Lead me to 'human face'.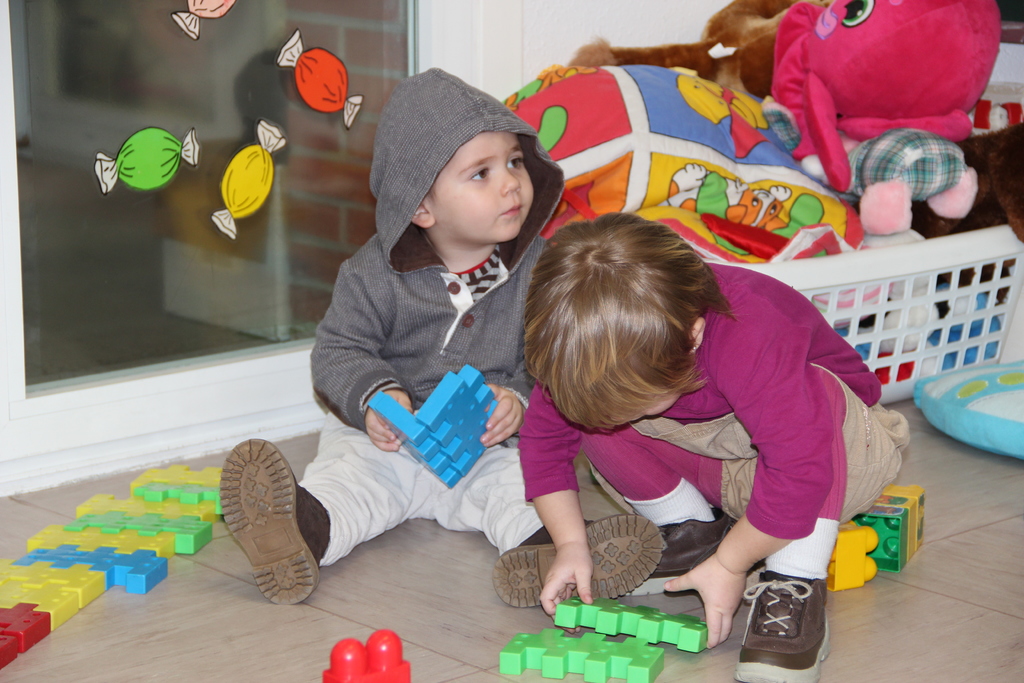
Lead to left=433, top=129, right=532, bottom=238.
